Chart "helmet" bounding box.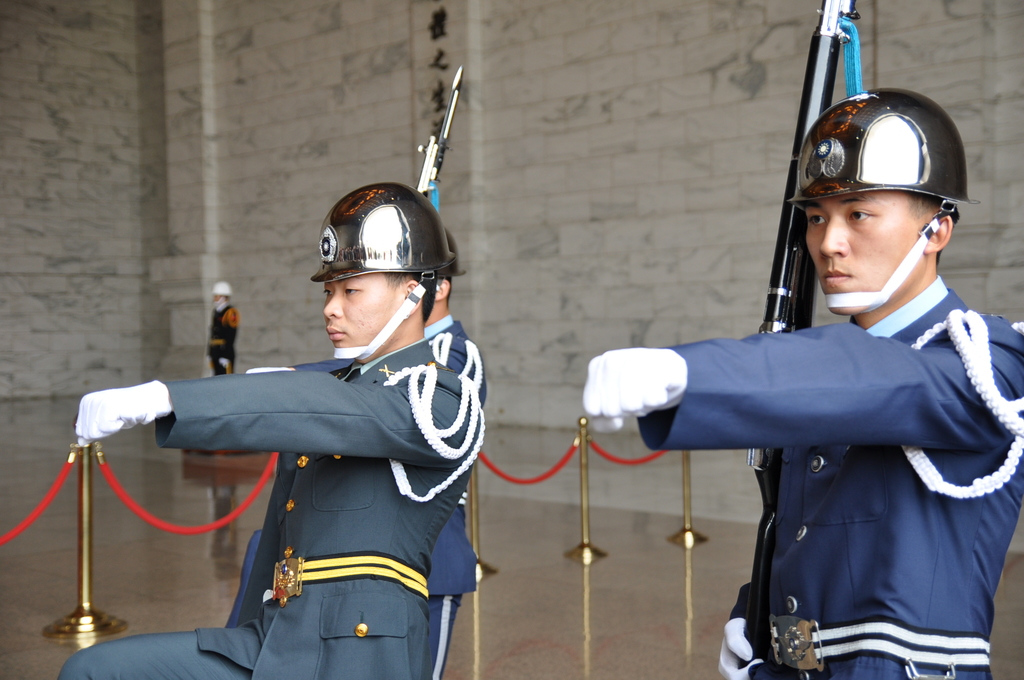
Charted: (788, 86, 982, 315).
